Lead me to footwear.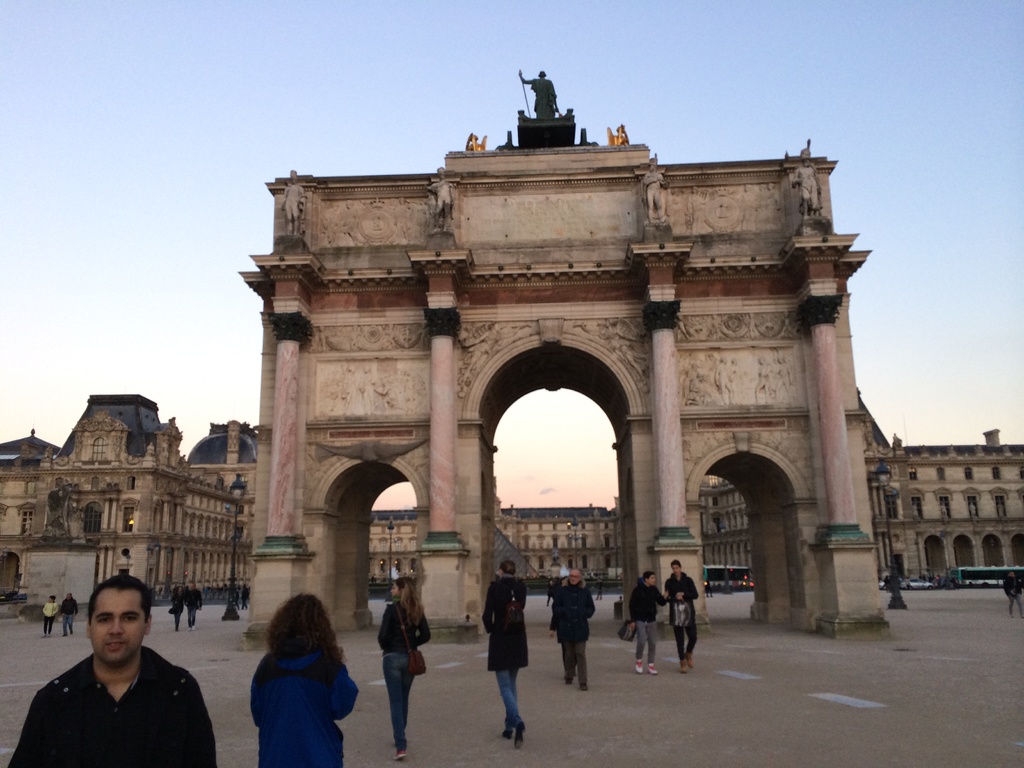
Lead to detection(392, 750, 405, 762).
